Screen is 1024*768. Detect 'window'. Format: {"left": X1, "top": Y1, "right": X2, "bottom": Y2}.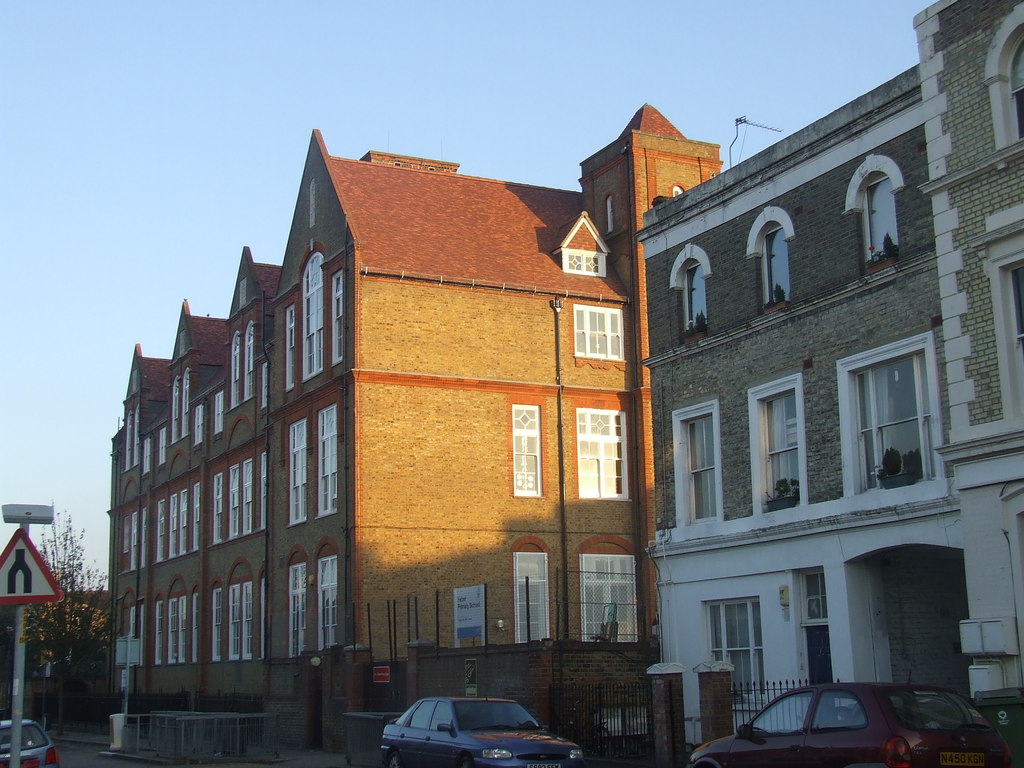
{"left": 842, "top": 154, "right": 900, "bottom": 279}.
